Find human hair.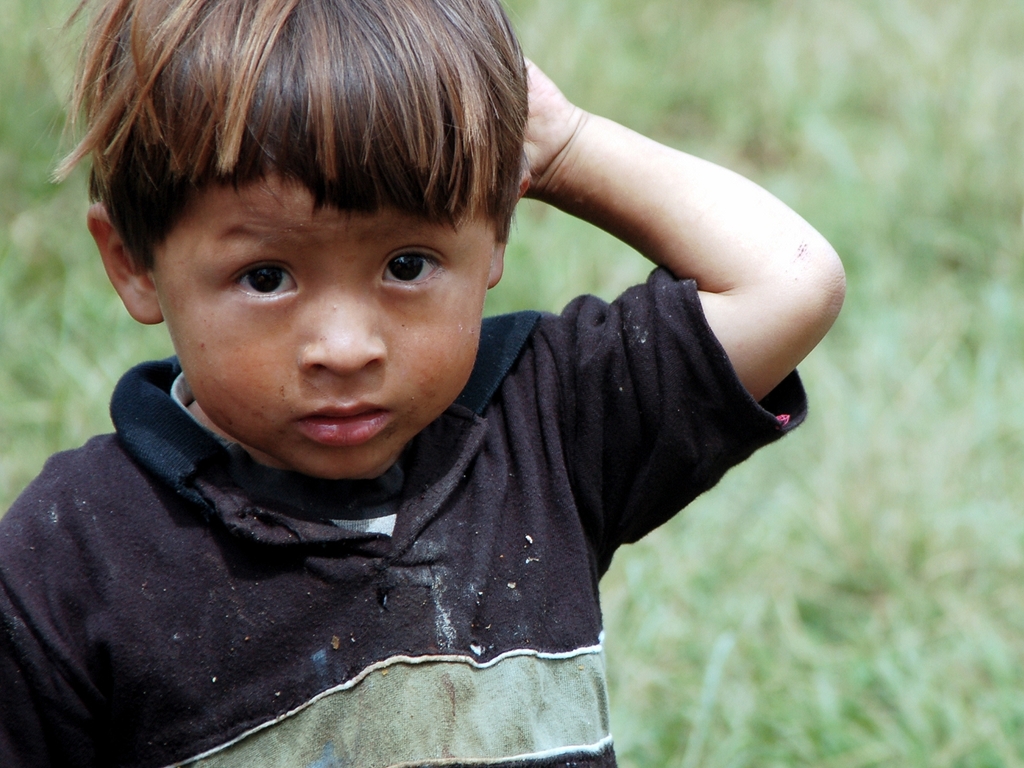
detection(45, 0, 533, 285).
